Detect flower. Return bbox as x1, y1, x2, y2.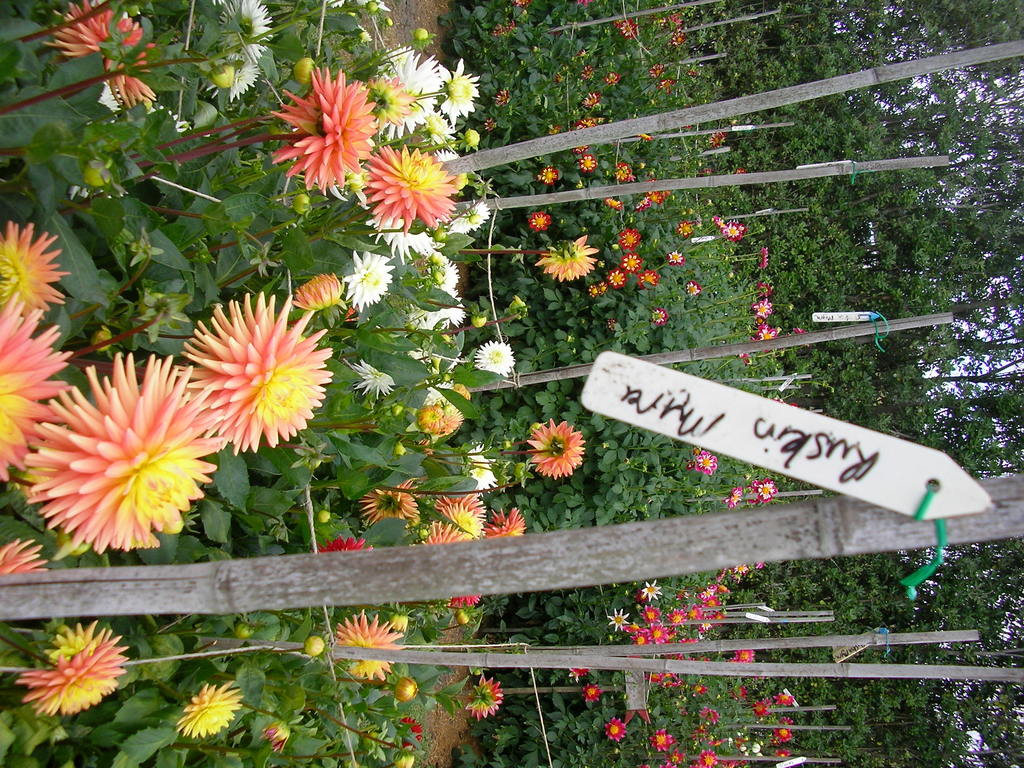
637, 193, 650, 212.
